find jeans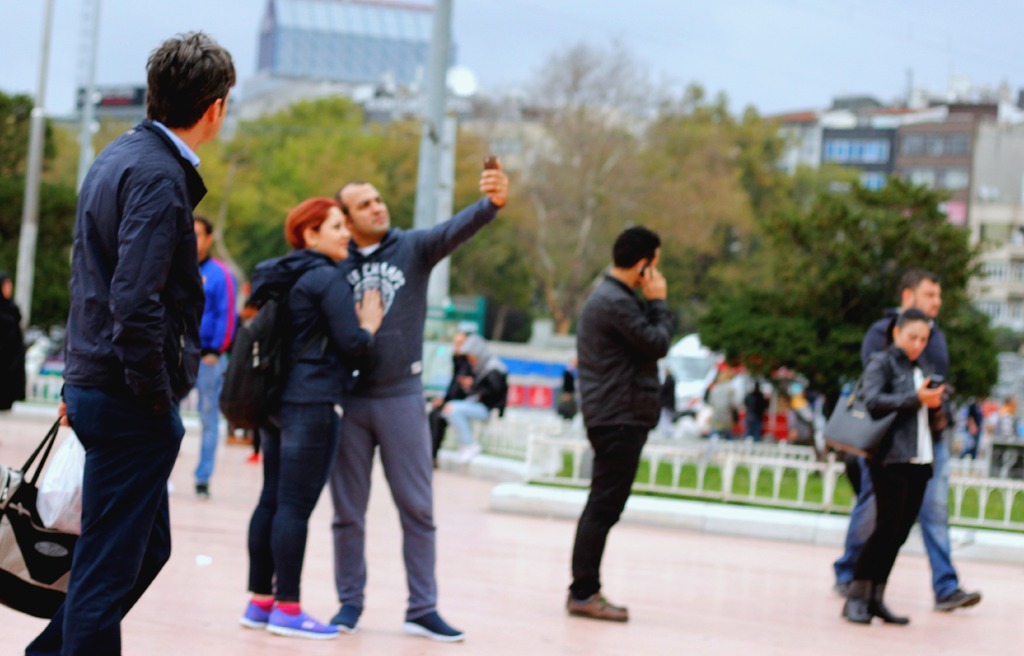
241 395 347 582
